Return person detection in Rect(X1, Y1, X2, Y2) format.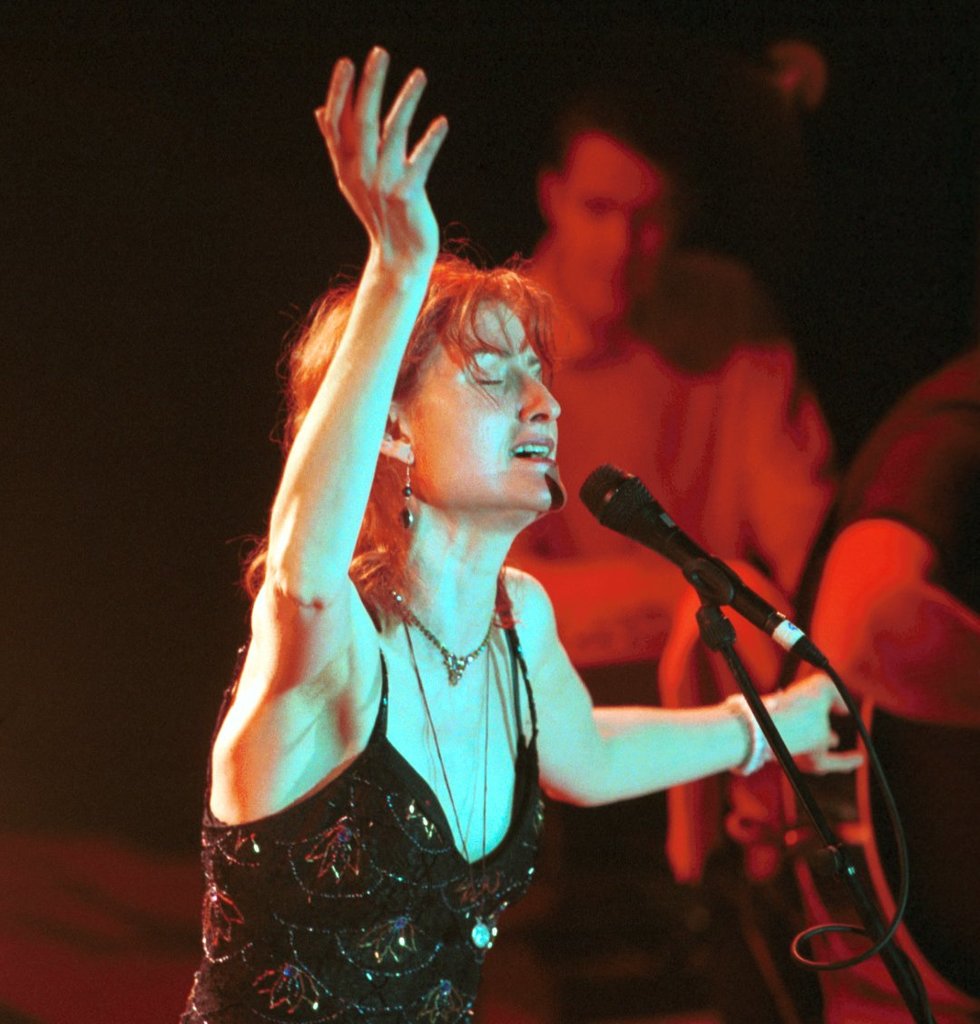
Rect(514, 113, 839, 887).
